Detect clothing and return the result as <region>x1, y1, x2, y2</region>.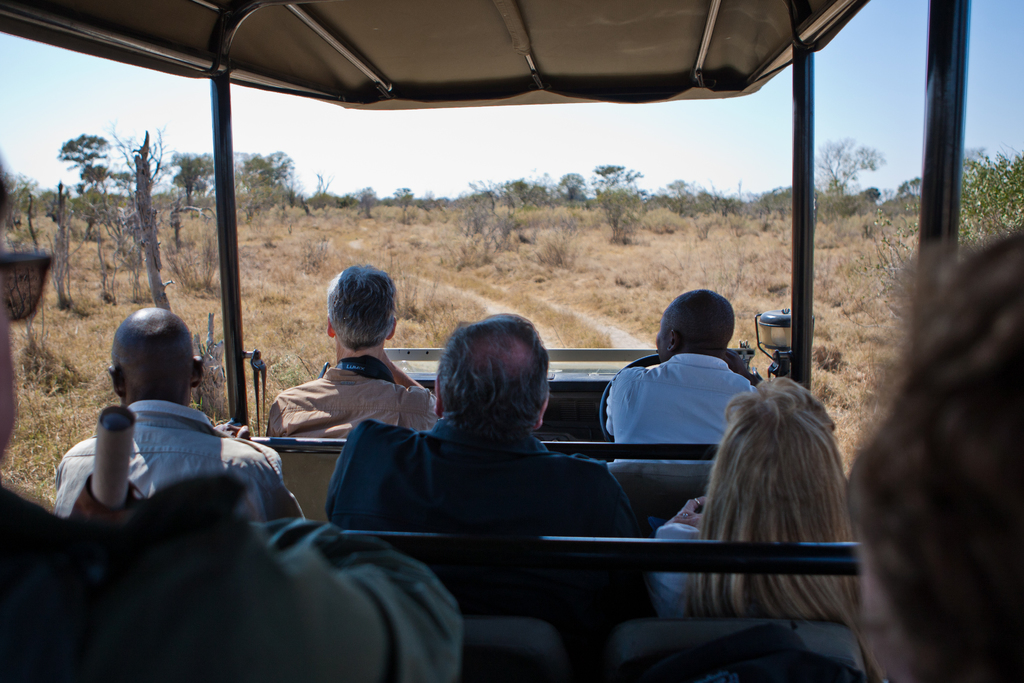
<region>0, 478, 459, 682</region>.
